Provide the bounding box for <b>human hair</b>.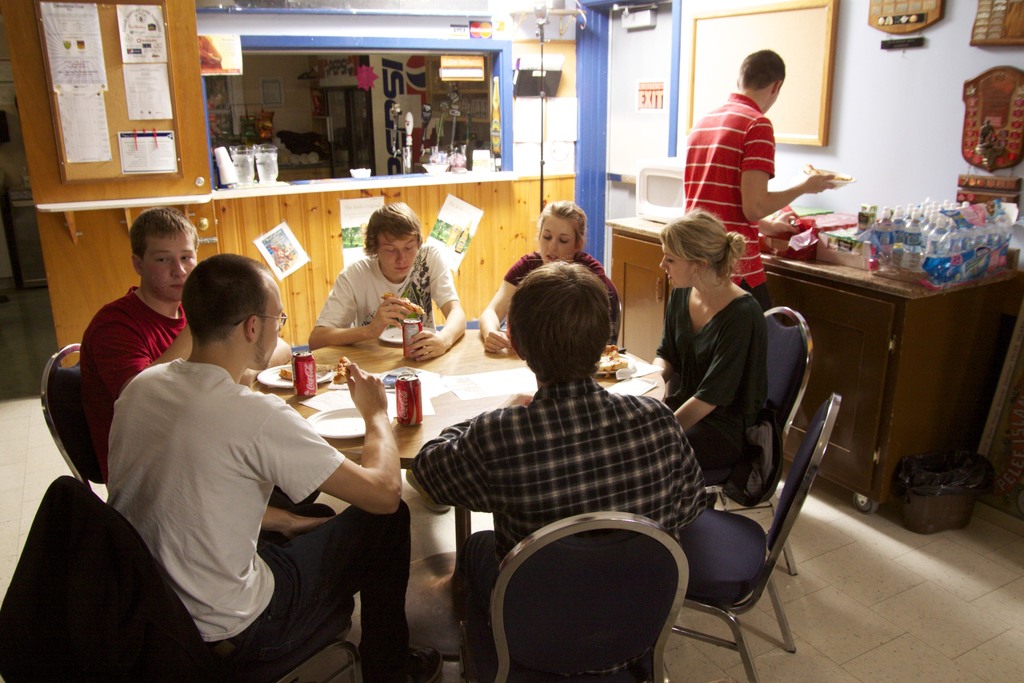
{"left": 500, "top": 257, "right": 626, "bottom": 404}.
